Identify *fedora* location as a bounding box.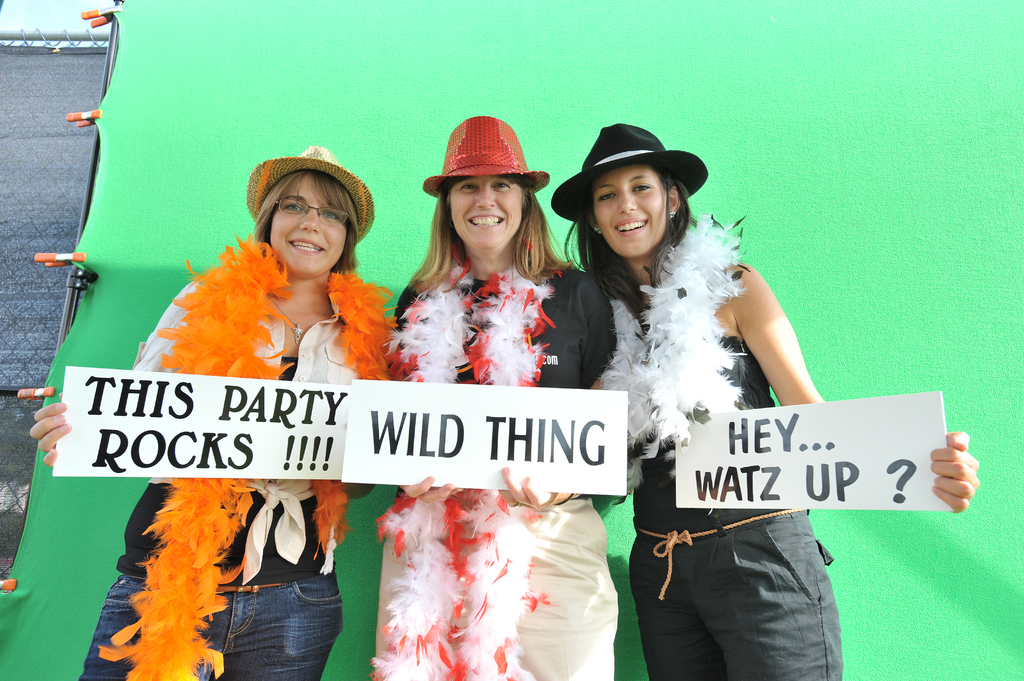
<bbox>422, 118, 552, 198</bbox>.
